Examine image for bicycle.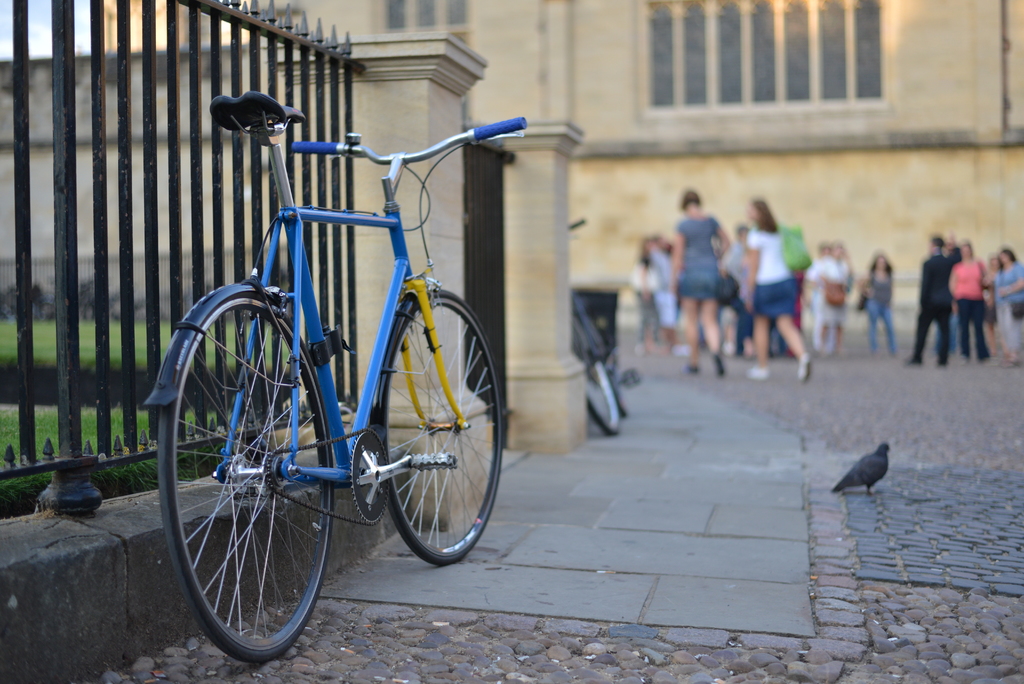
Examination result: 152/17/517/655.
